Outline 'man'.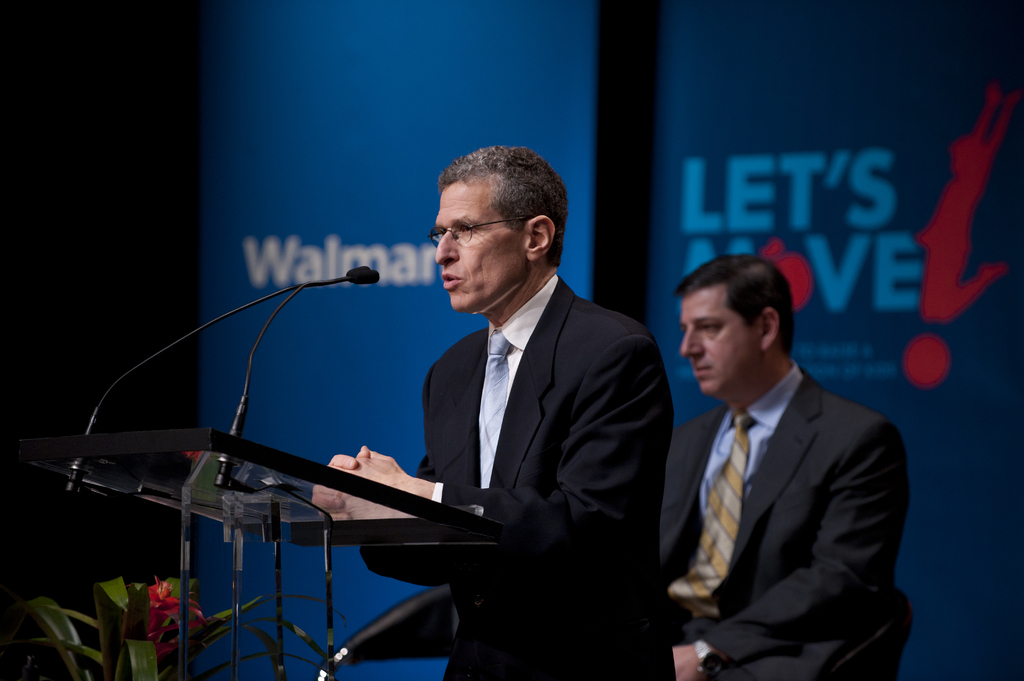
Outline: [left=308, top=148, right=676, bottom=680].
